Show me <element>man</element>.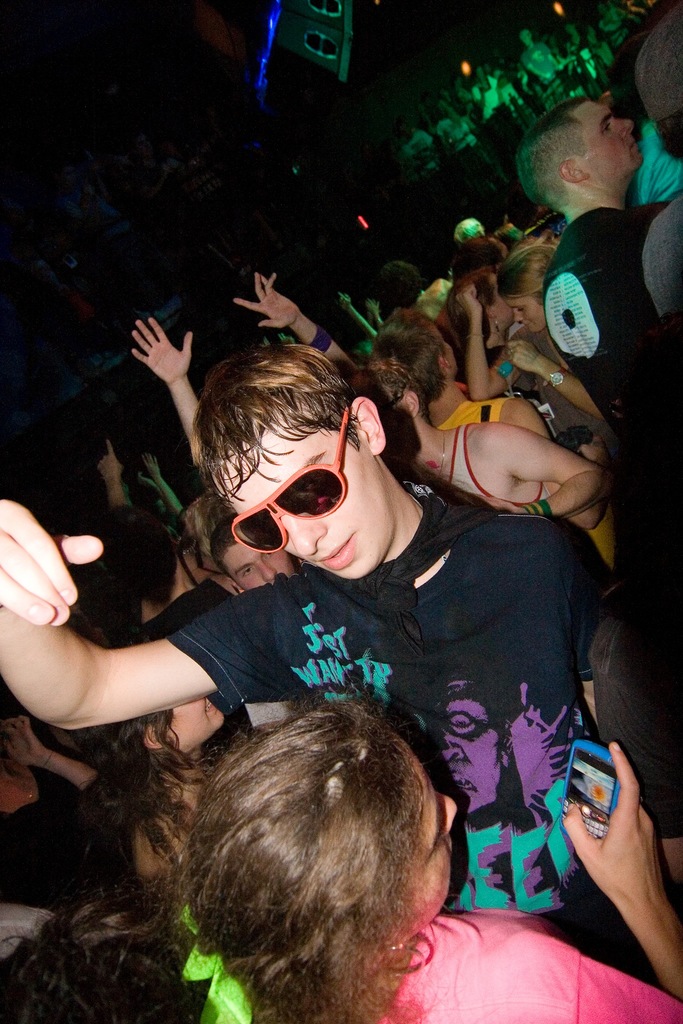
<element>man</element> is here: x1=0, y1=339, x2=613, y2=939.
